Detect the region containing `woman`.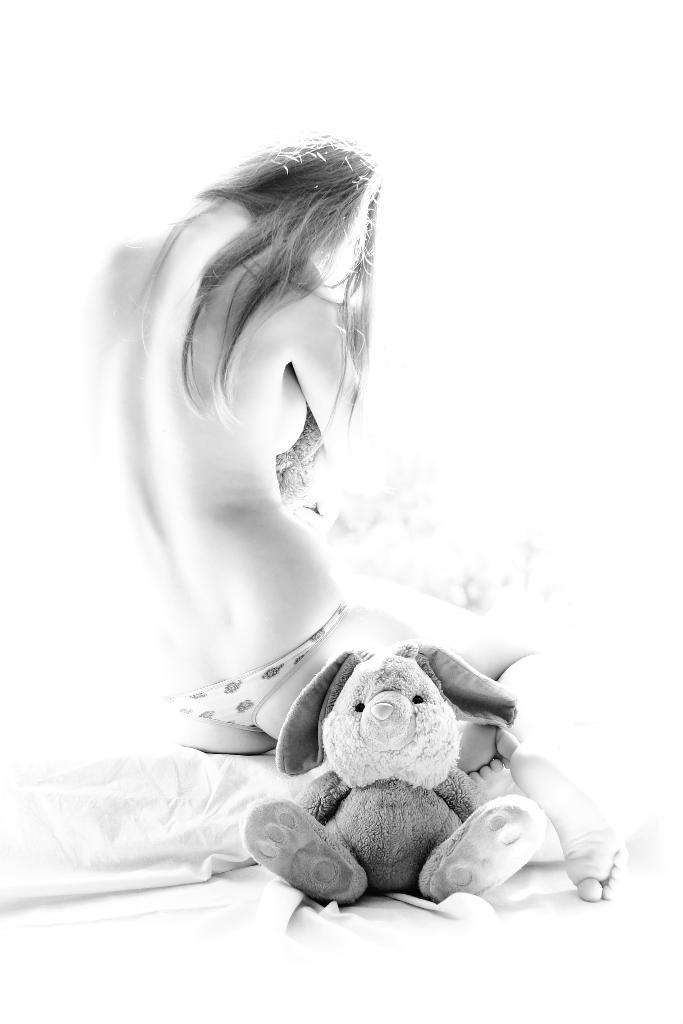
rect(75, 180, 599, 931).
